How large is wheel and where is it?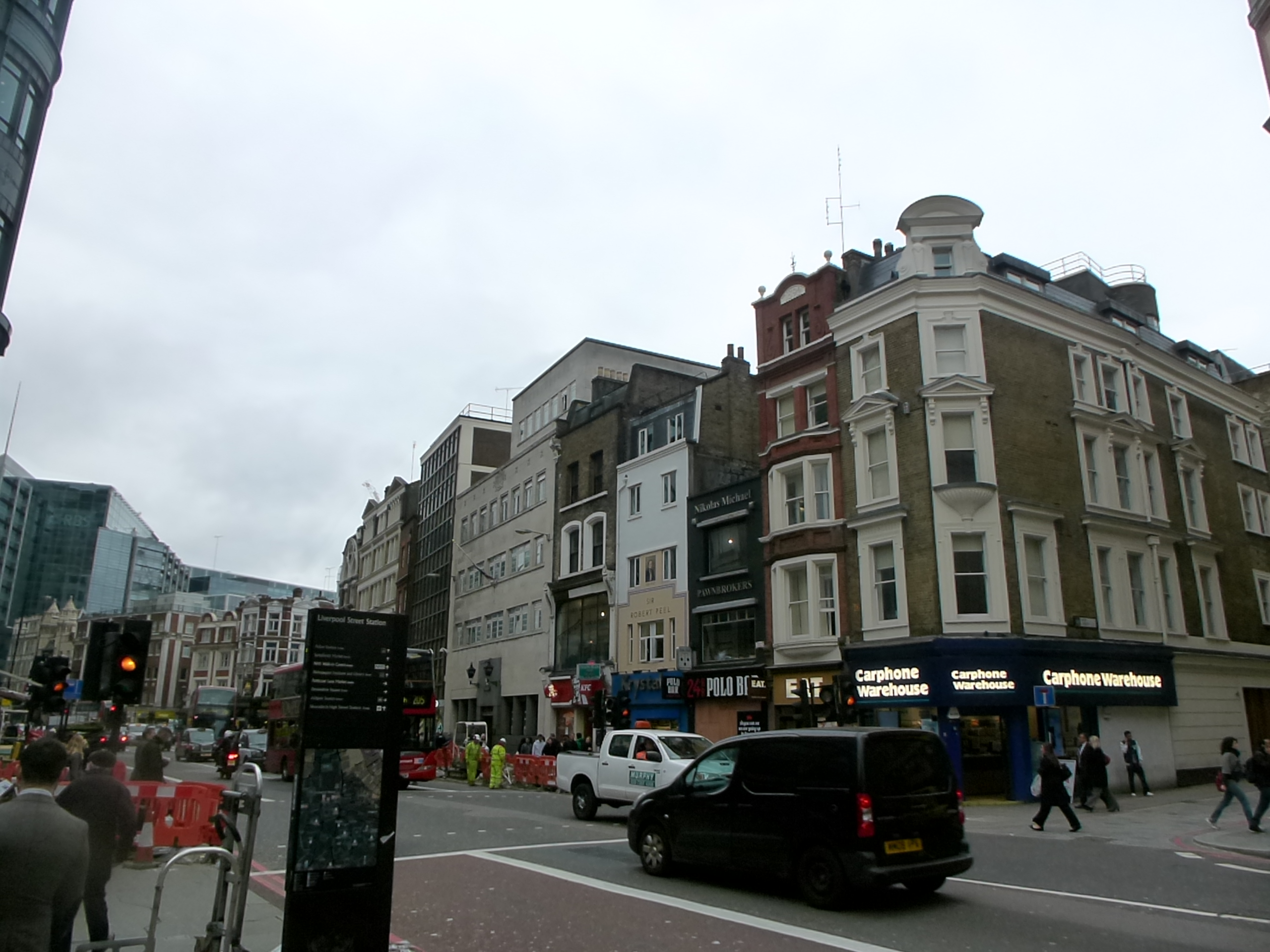
Bounding box: region(286, 390, 297, 406).
